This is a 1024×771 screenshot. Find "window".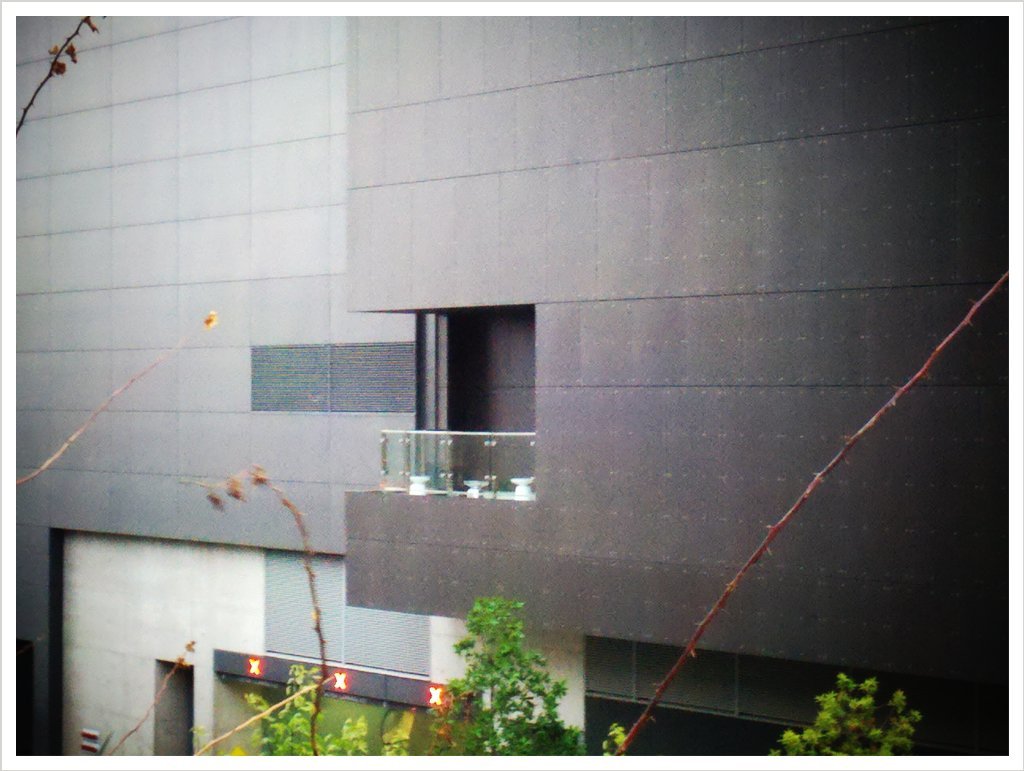
Bounding box: BBox(149, 664, 195, 758).
